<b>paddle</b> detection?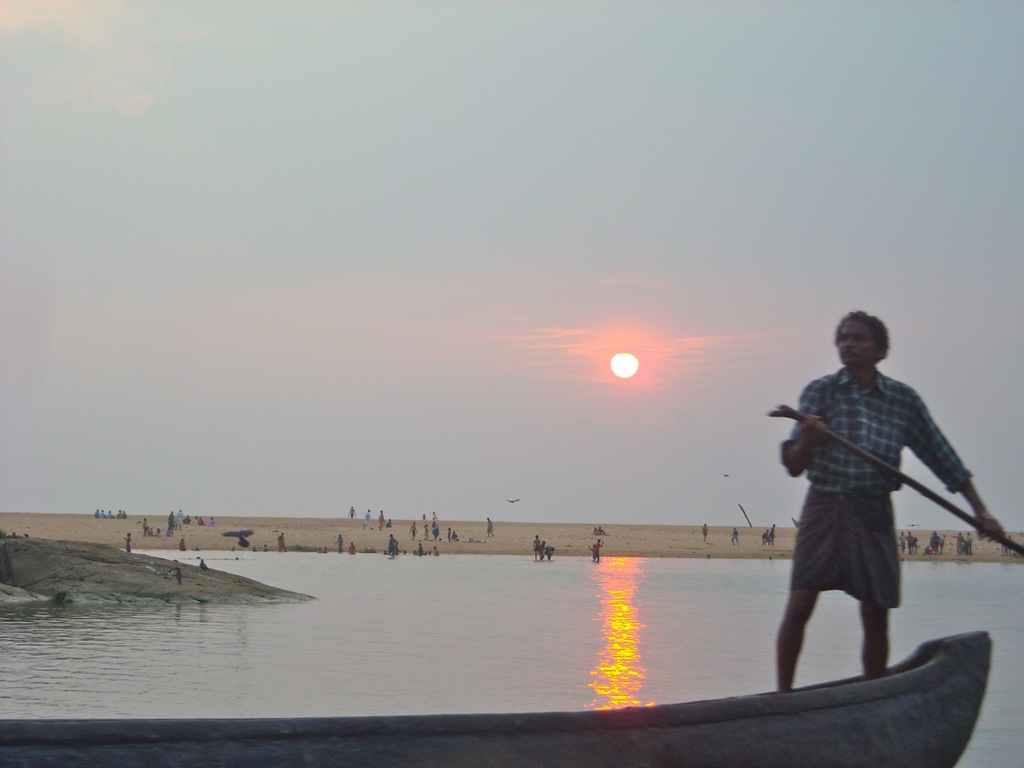
(775, 402, 1023, 558)
